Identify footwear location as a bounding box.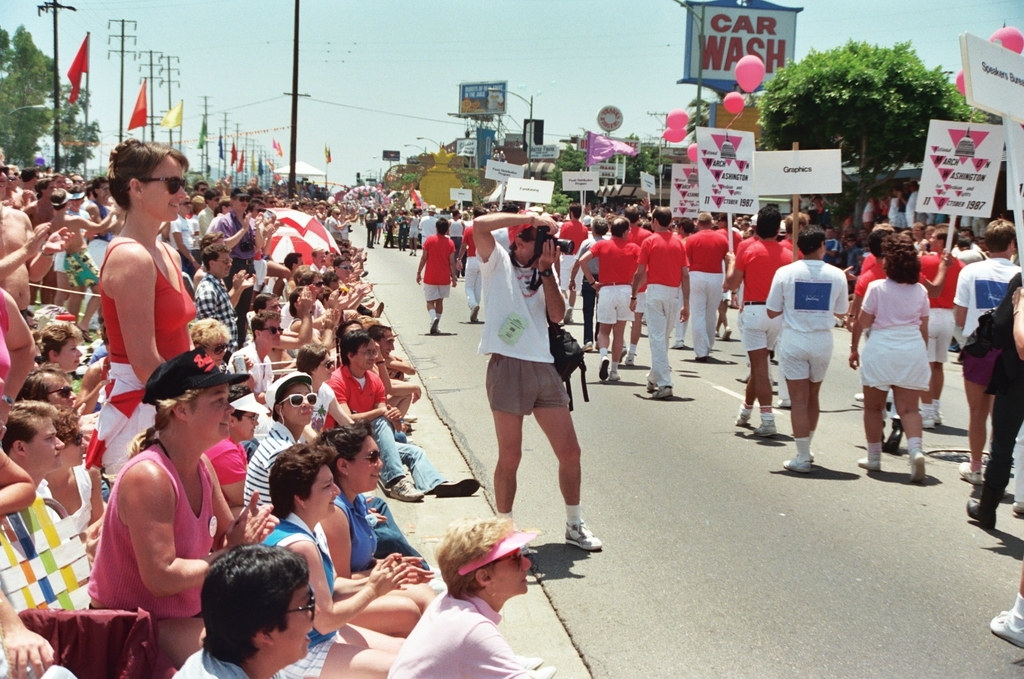
rect(474, 303, 482, 318).
